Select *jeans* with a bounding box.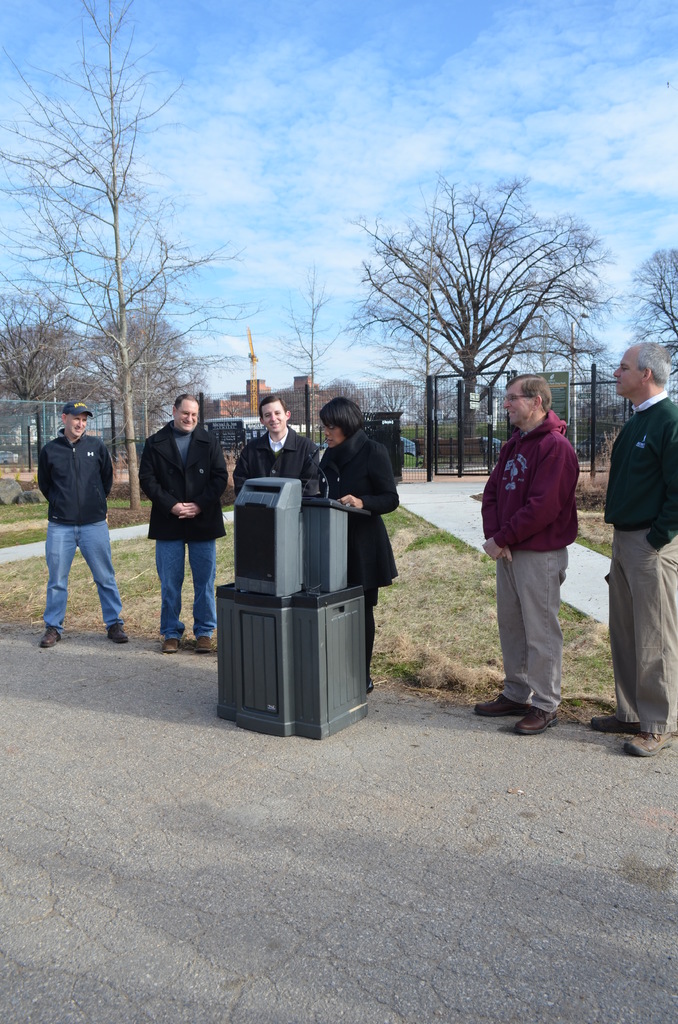
(39, 522, 127, 632).
